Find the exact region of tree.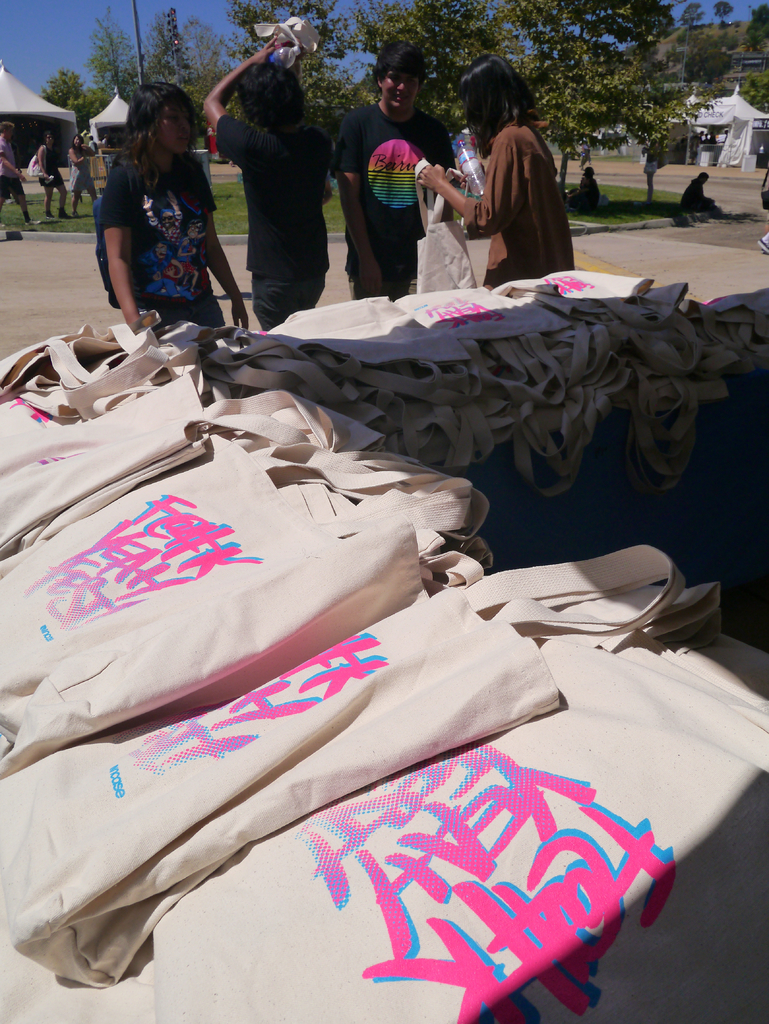
Exact region: [41,63,111,132].
